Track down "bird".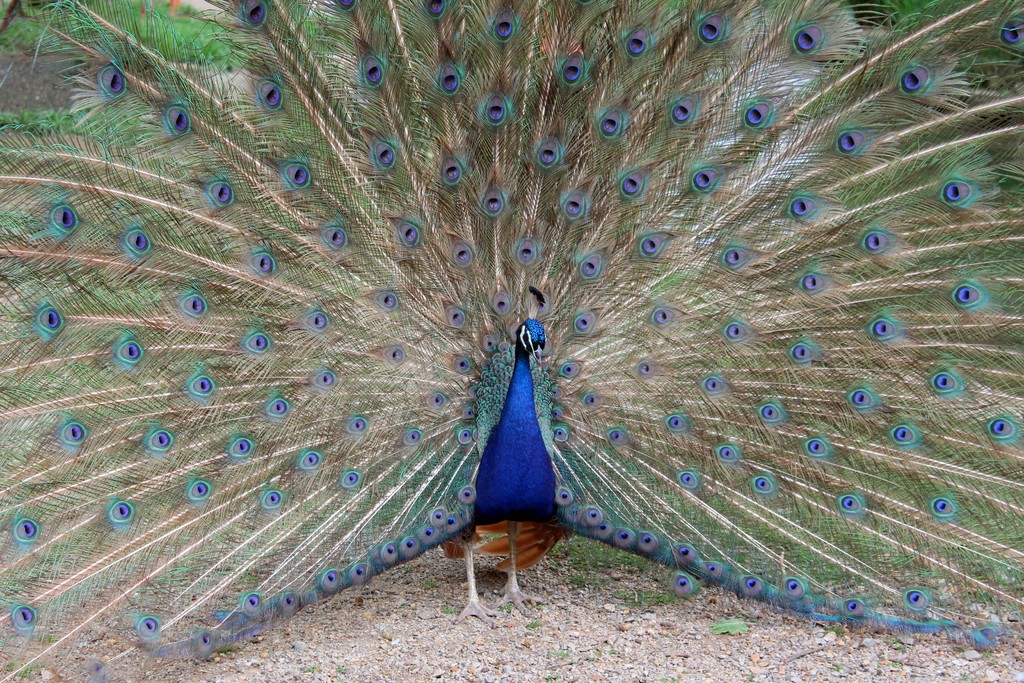
Tracked to pyautogui.locateOnScreen(0, 0, 1023, 648).
